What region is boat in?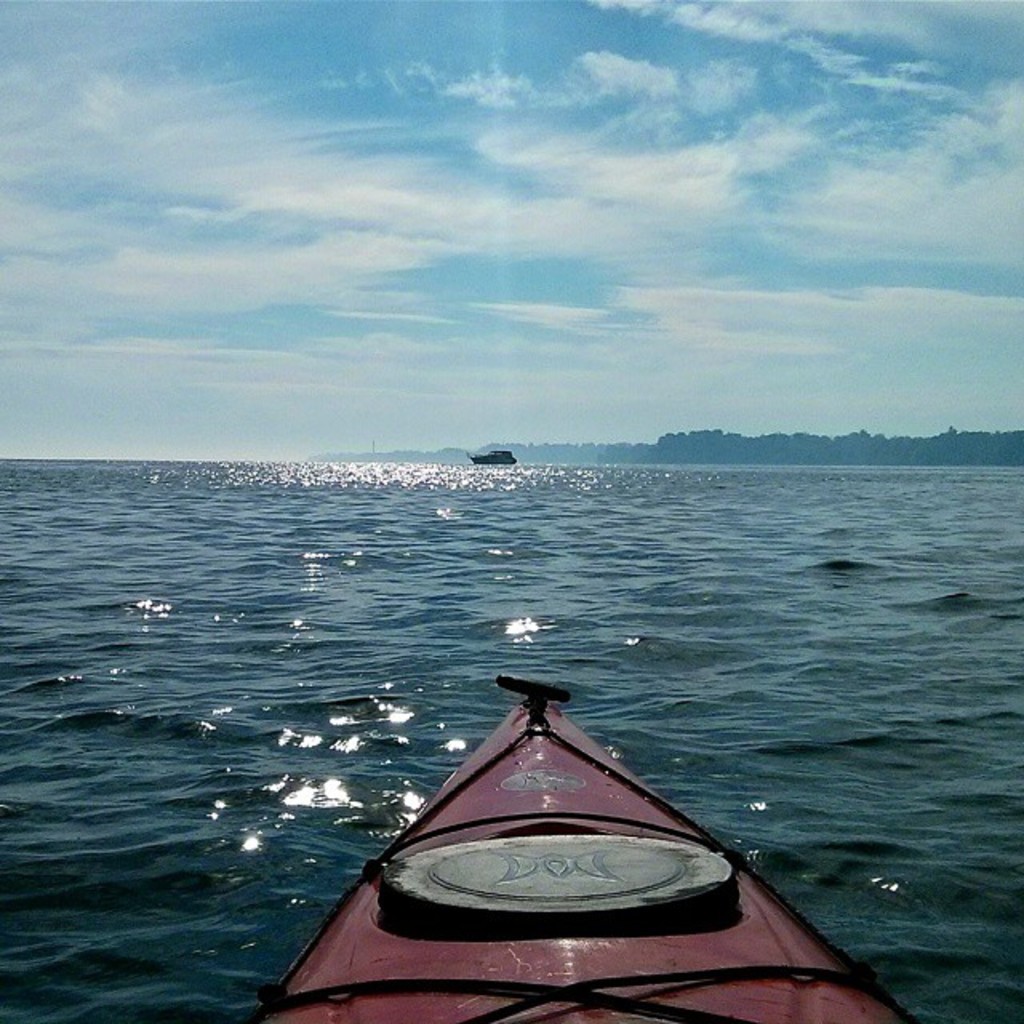
466:446:515:466.
